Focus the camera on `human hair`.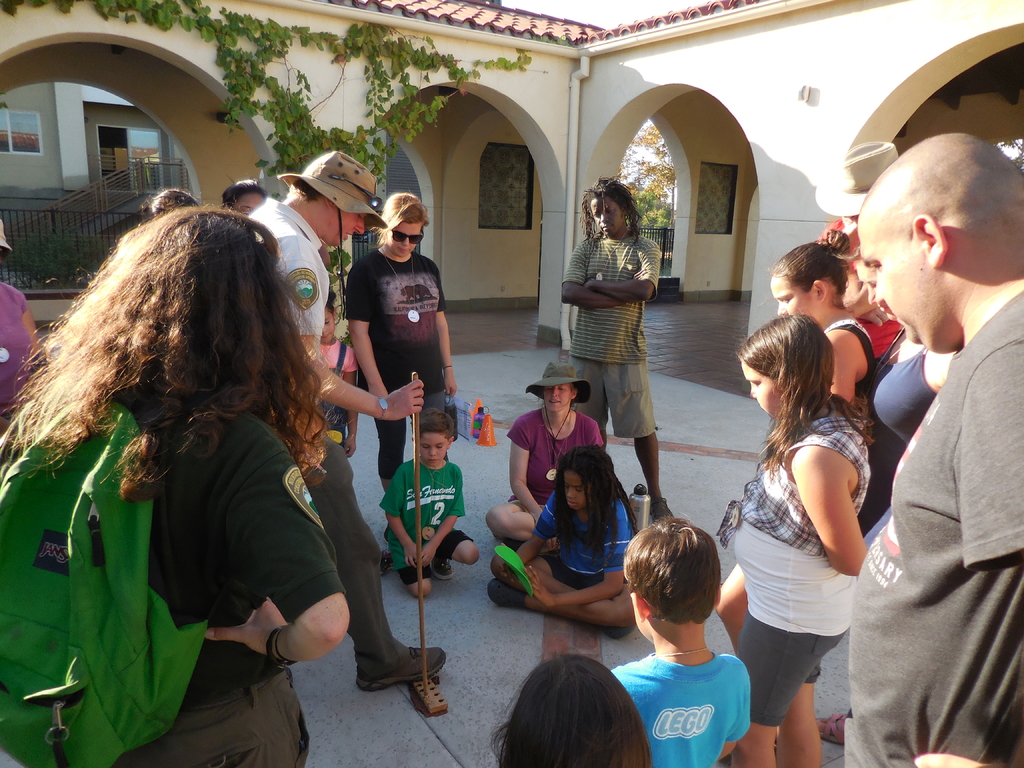
Focus region: <region>735, 312, 875, 475</region>.
